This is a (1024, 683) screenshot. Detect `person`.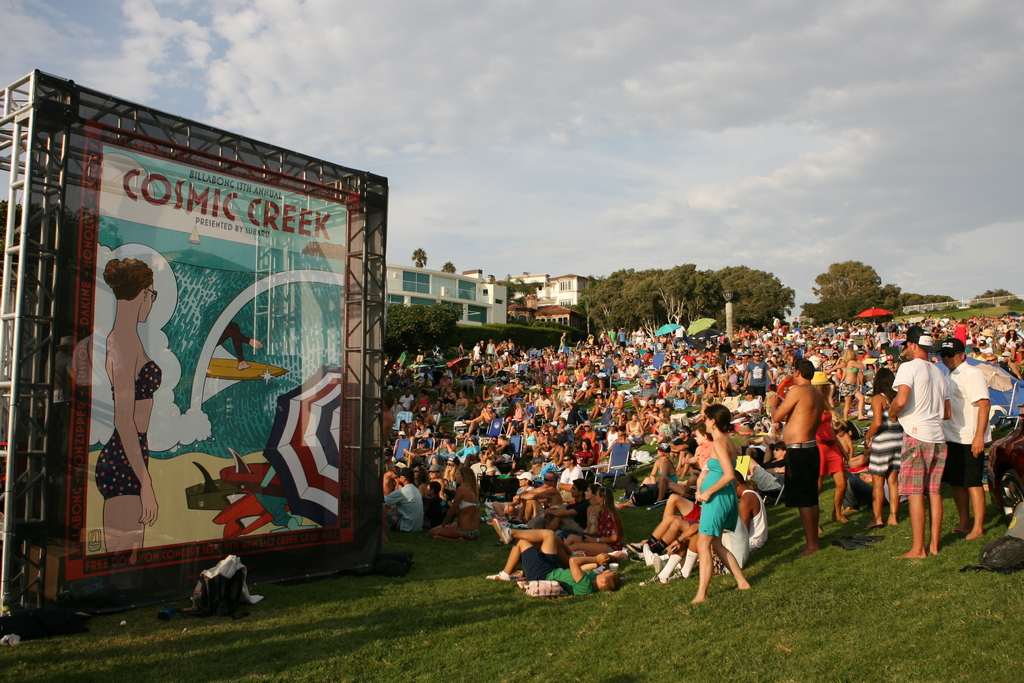
<bbox>95, 259, 163, 550</bbox>.
